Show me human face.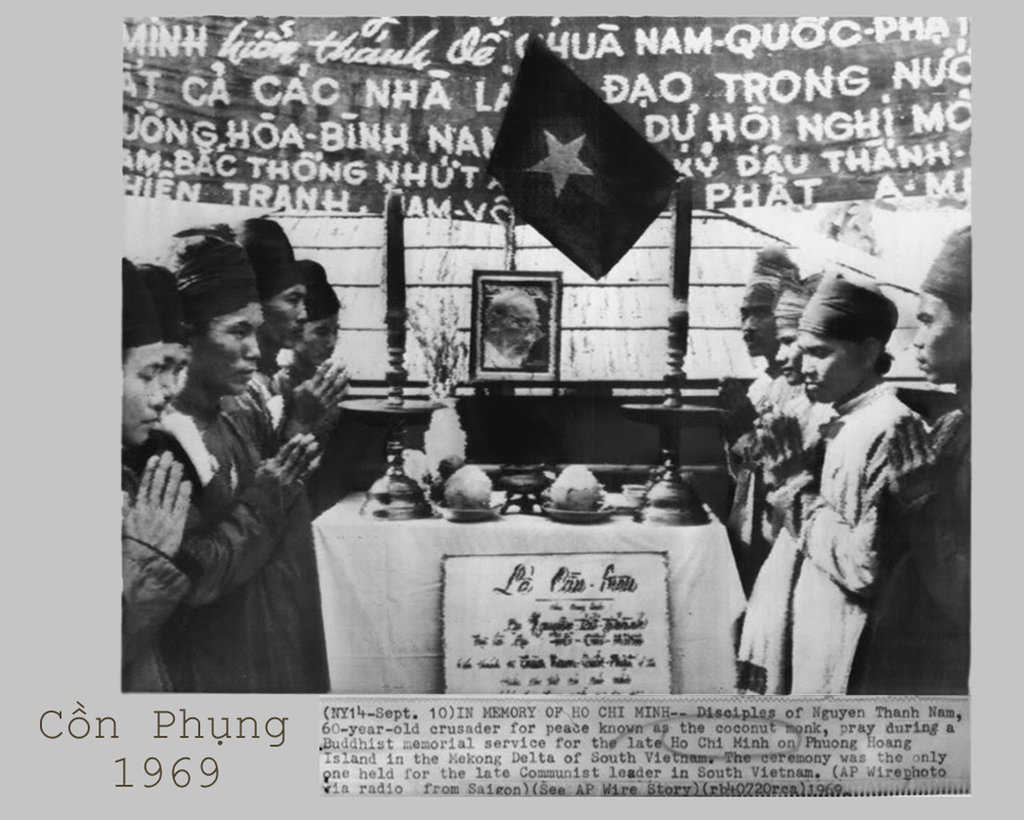
human face is here: {"left": 502, "top": 300, "right": 539, "bottom": 364}.
